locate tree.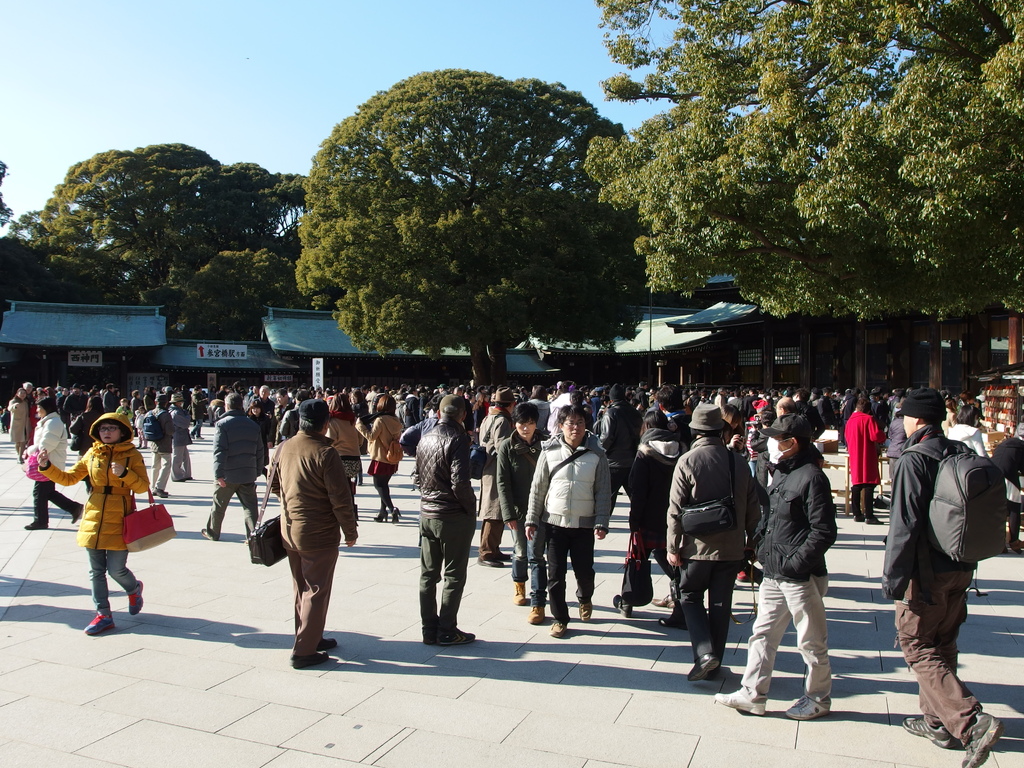
Bounding box: <box>588,0,1023,316</box>.
